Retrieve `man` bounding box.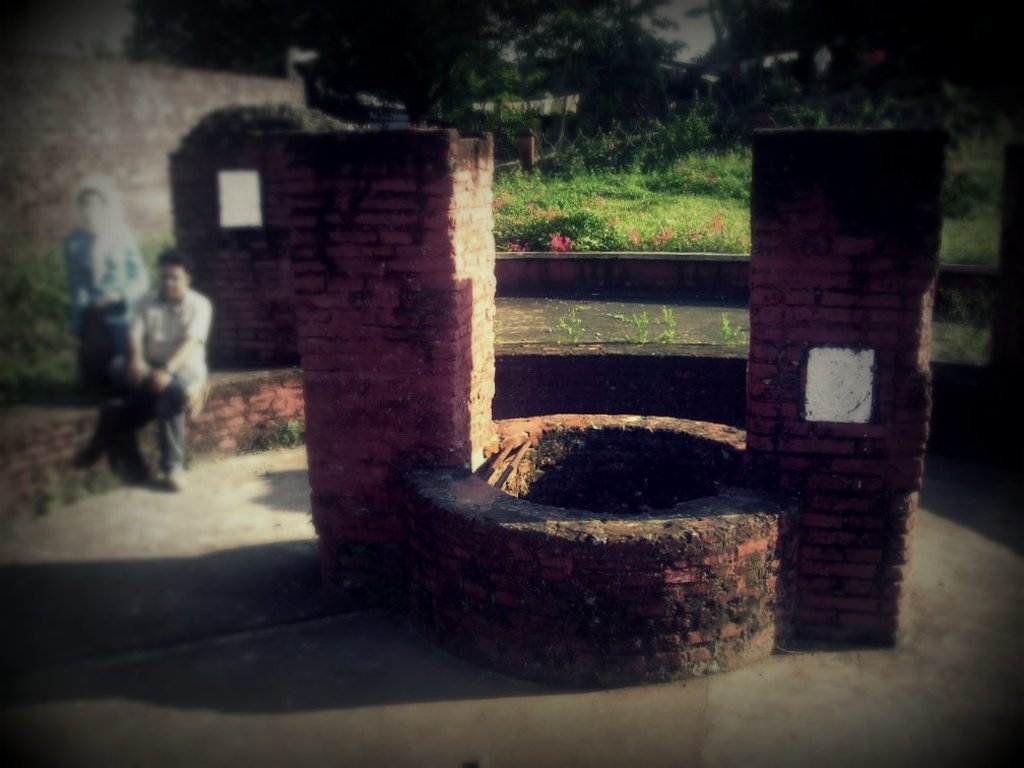
Bounding box: locate(65, 240, 194, 524).
